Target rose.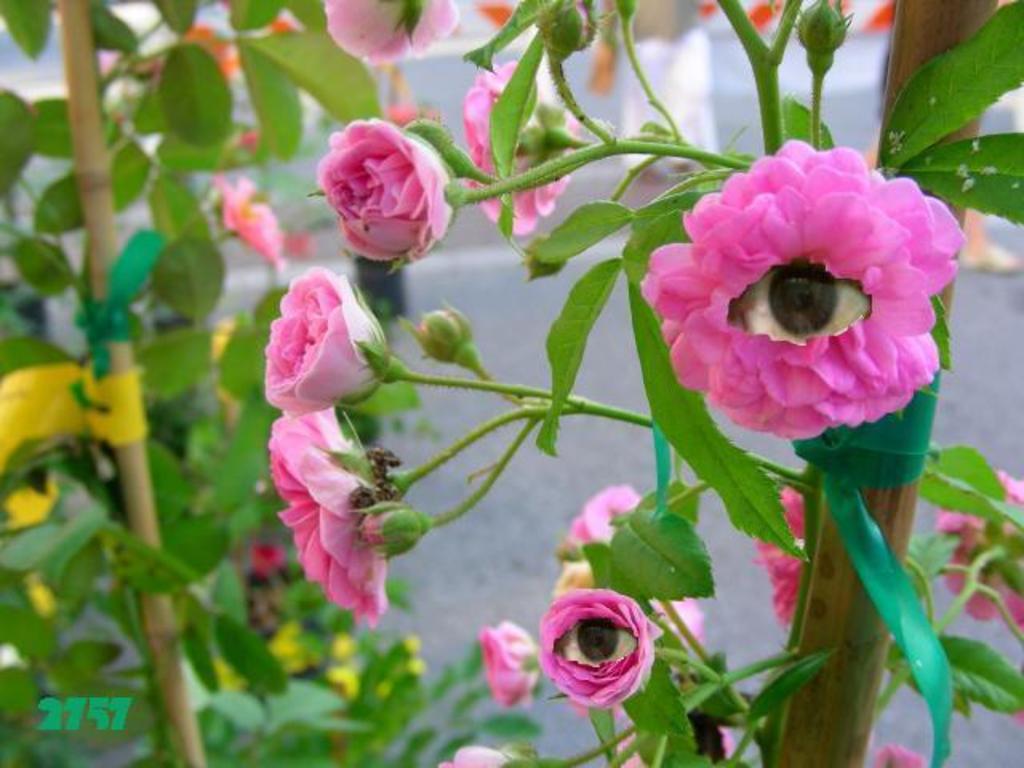
Target region: <bbox>754, 477, 806, 626</bbox>.
